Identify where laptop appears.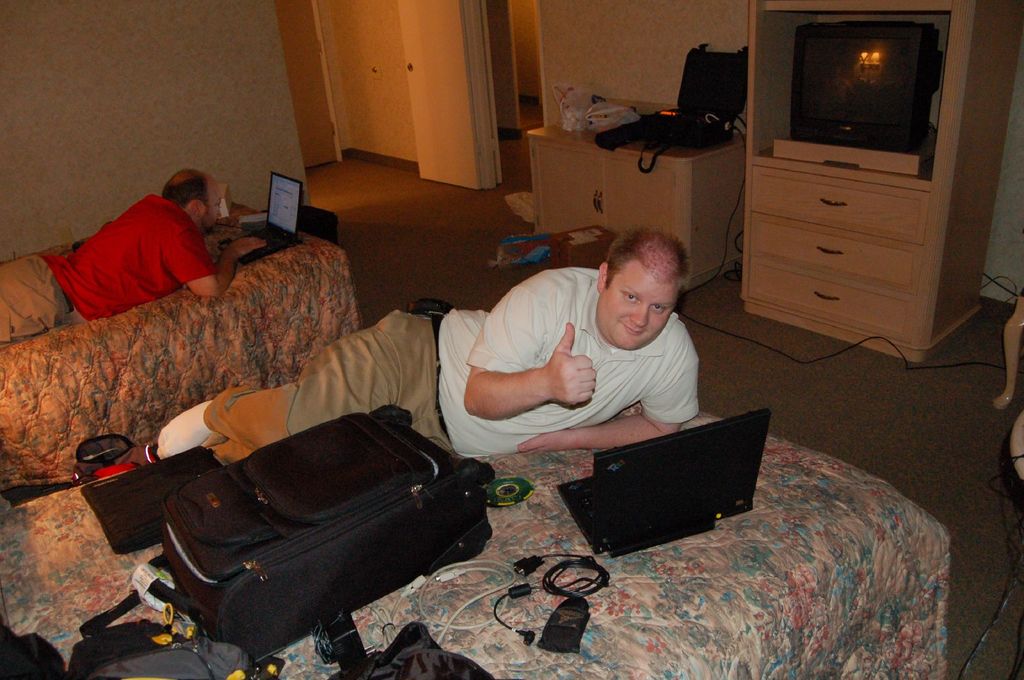
Appears at region(223, 172, 305, 263).
